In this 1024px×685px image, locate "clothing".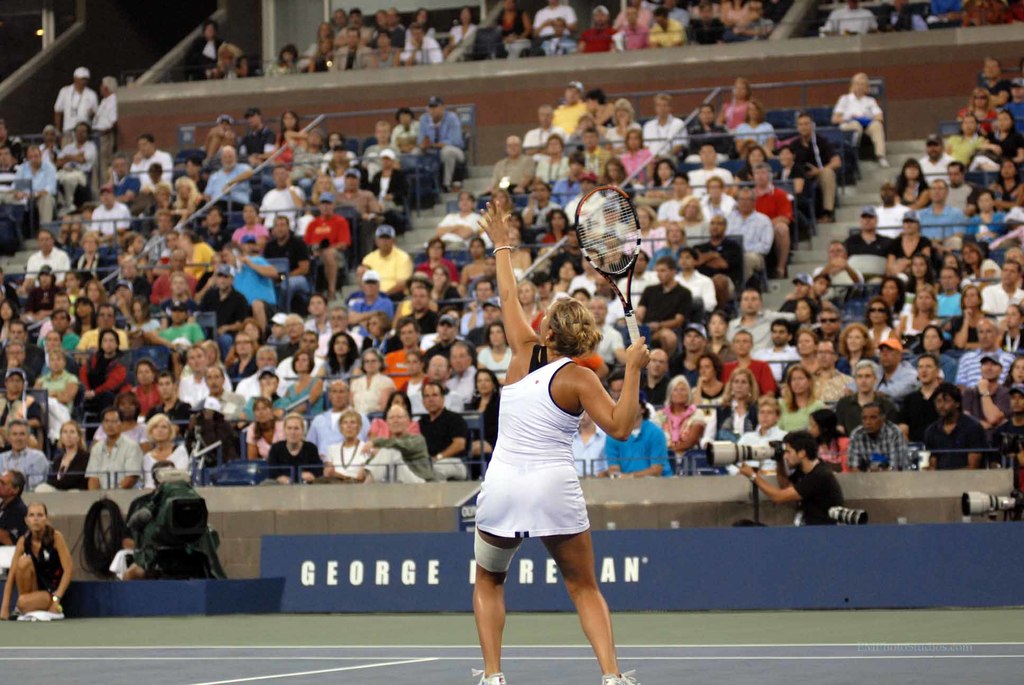
Bounding box: (836,93,888,155).
